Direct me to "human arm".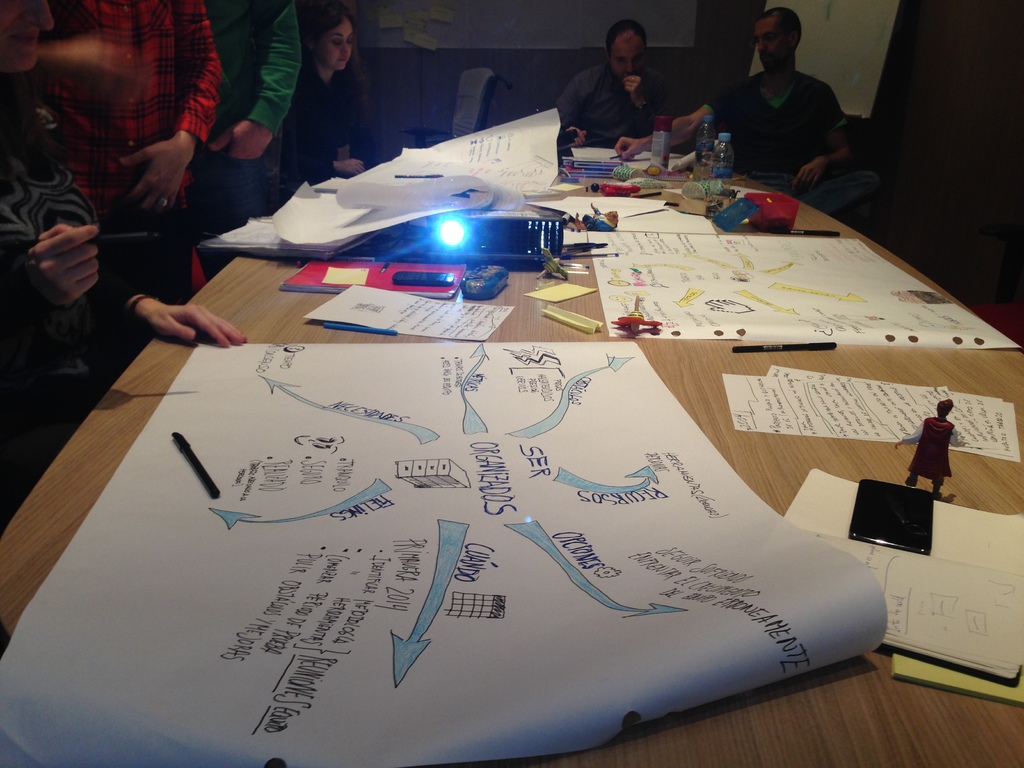
Direction: <region>9, 184, 100, 327</region>.
